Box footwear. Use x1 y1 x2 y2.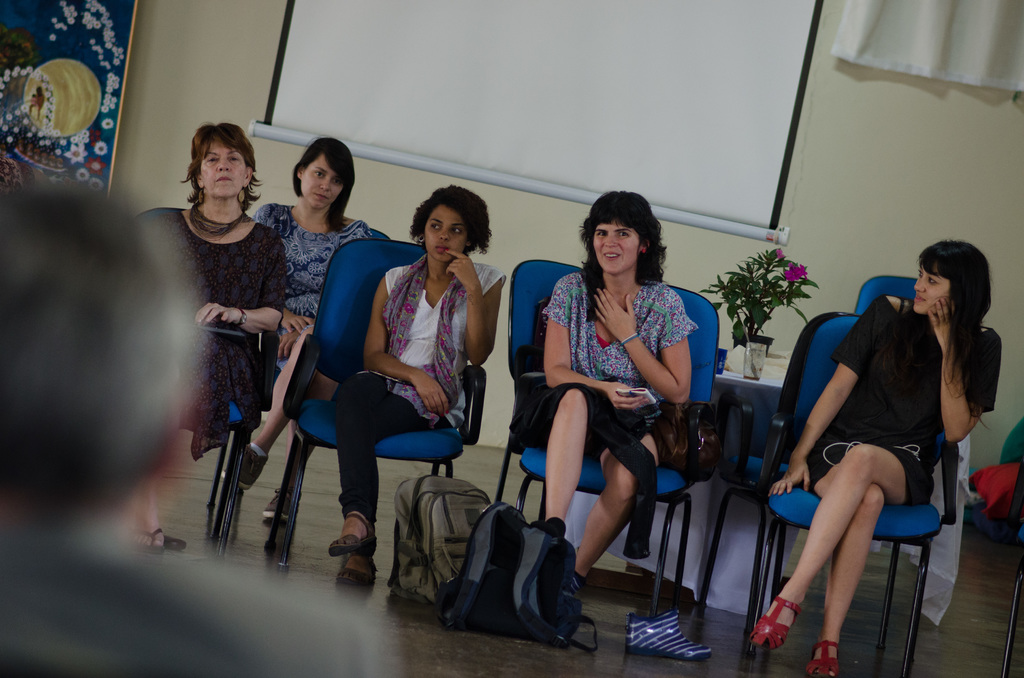
803 640 838 677.
